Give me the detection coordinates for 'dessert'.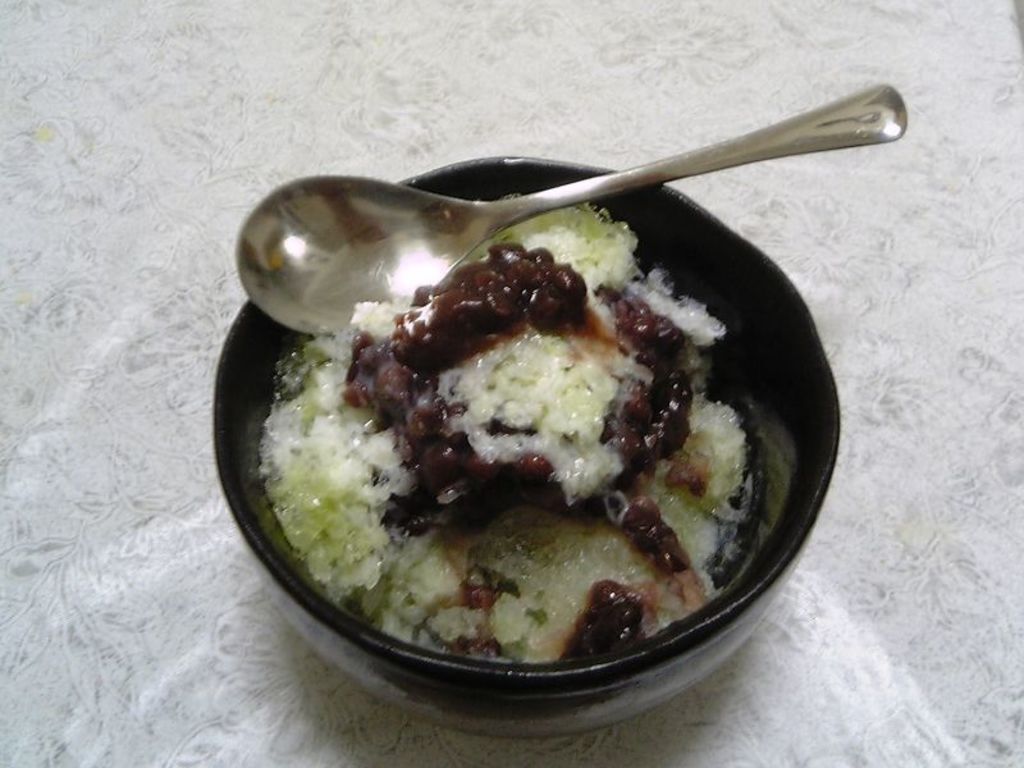
<region>259, 205, 771, 659</region>.
